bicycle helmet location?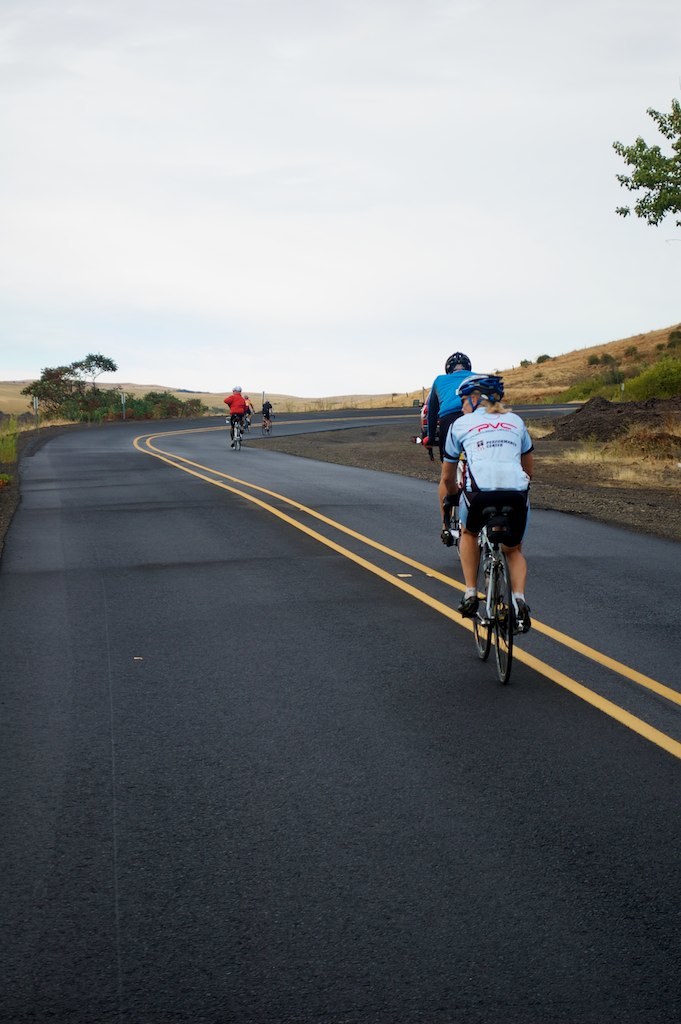
x1=453 y1=373 x2=507 y2=409
